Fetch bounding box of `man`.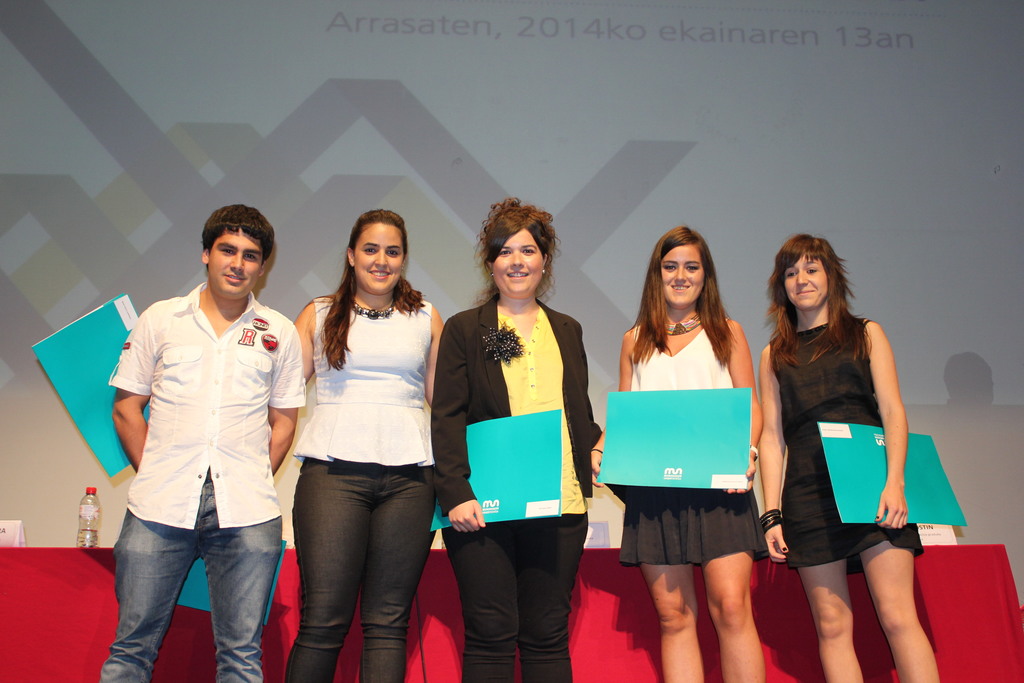
Bbox: l=99, t=206, r=305, b=682.
